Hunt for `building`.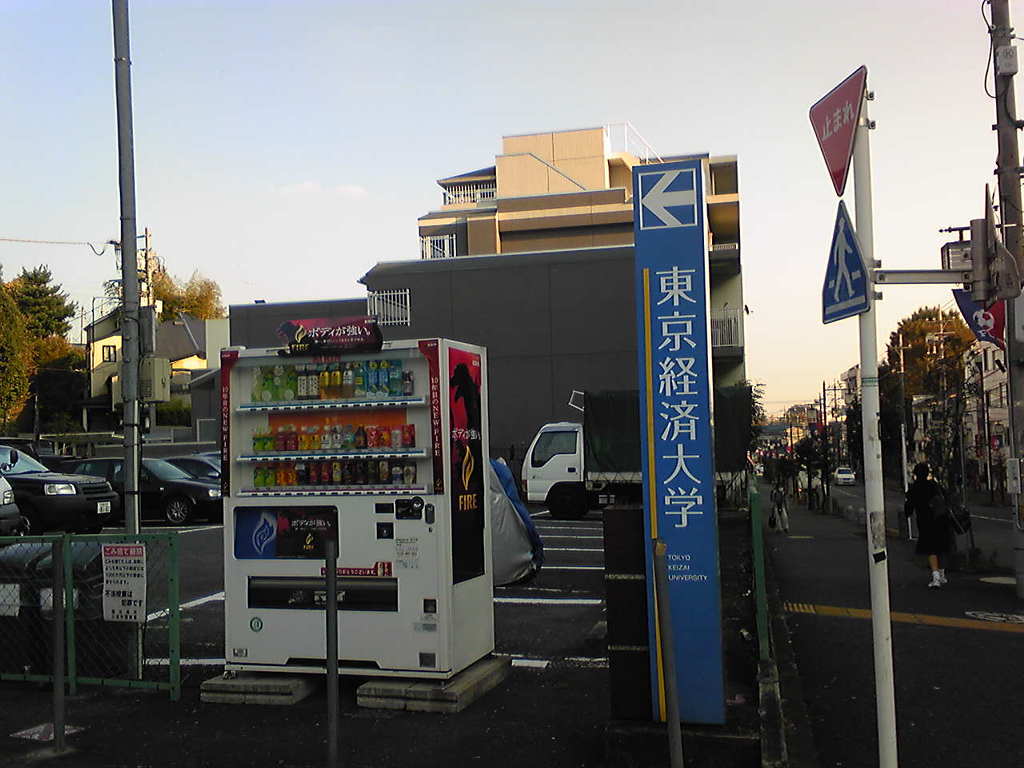
Hunted down at (406,122,750,494).
